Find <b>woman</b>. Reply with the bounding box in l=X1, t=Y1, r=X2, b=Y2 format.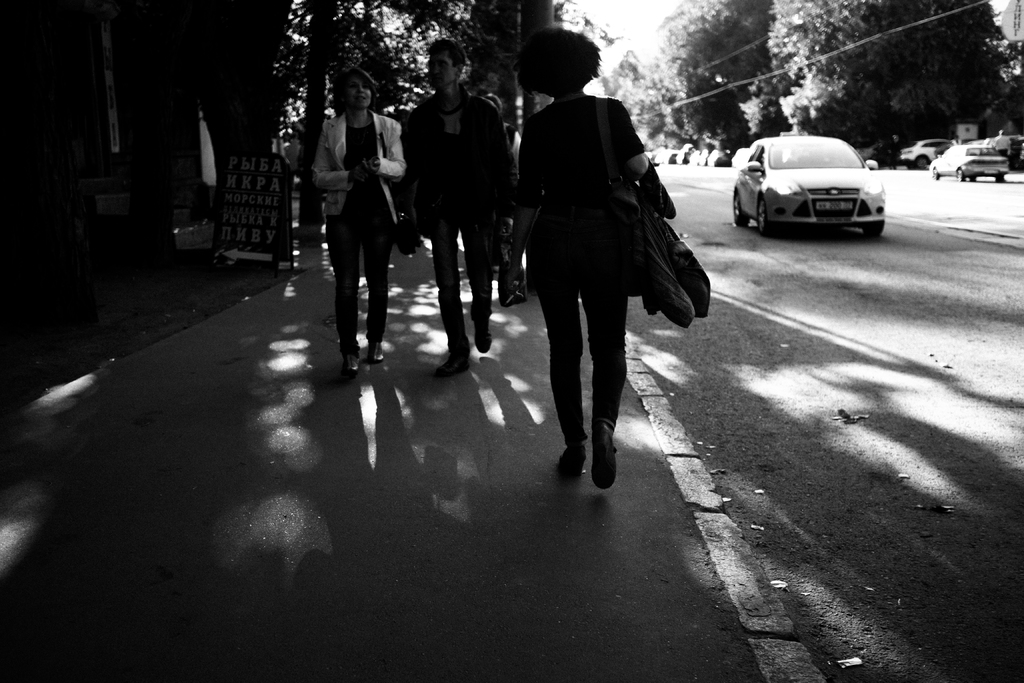
l=502, t=22, r=653, b=494.
